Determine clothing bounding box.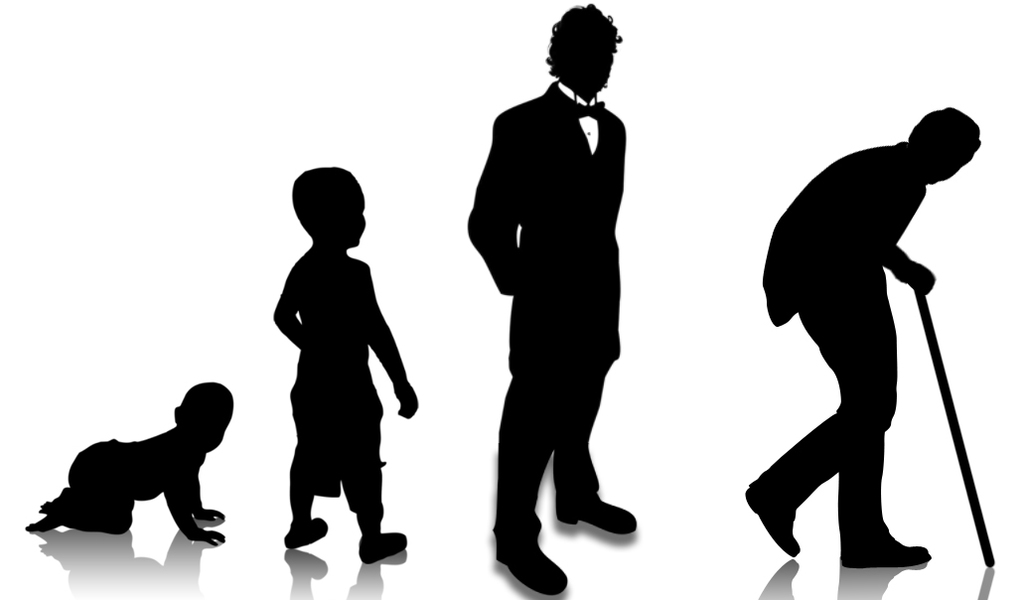
Determined: x1=462 y1=75 x2=623 y2=563.
